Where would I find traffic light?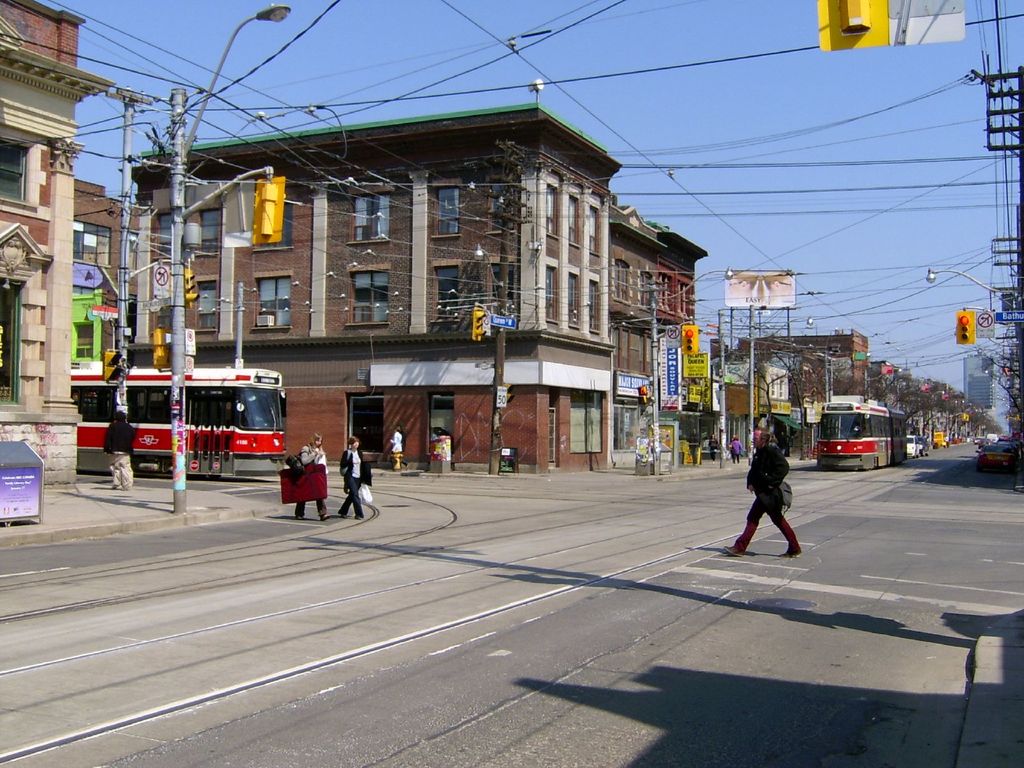
At <region>152, 331, 168, 368</region>.
